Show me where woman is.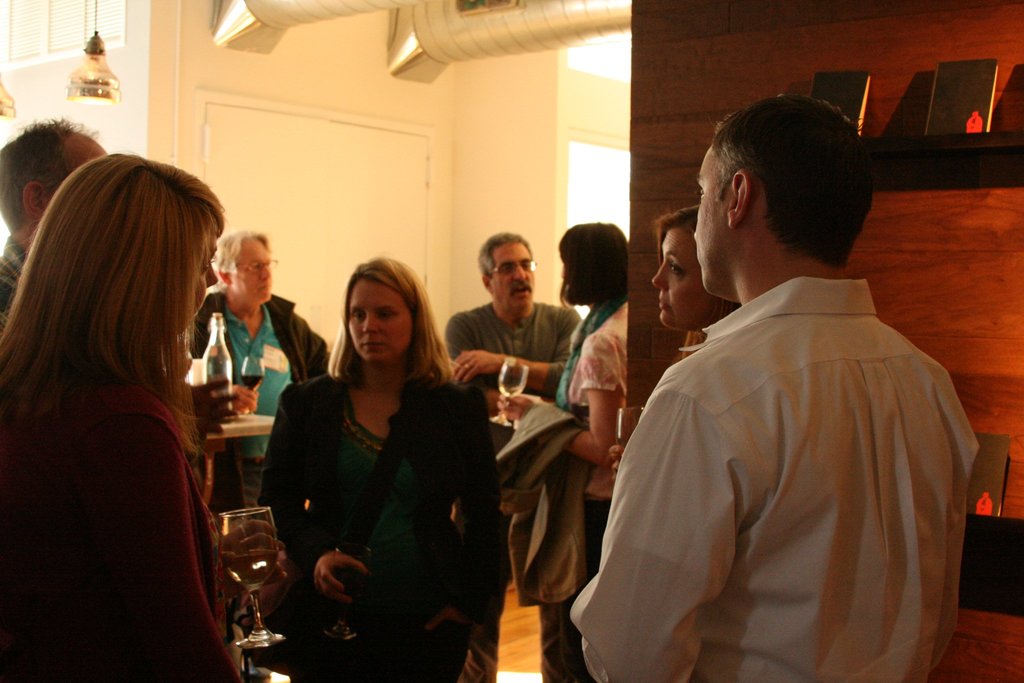
woman is at [249,251,511,682].
